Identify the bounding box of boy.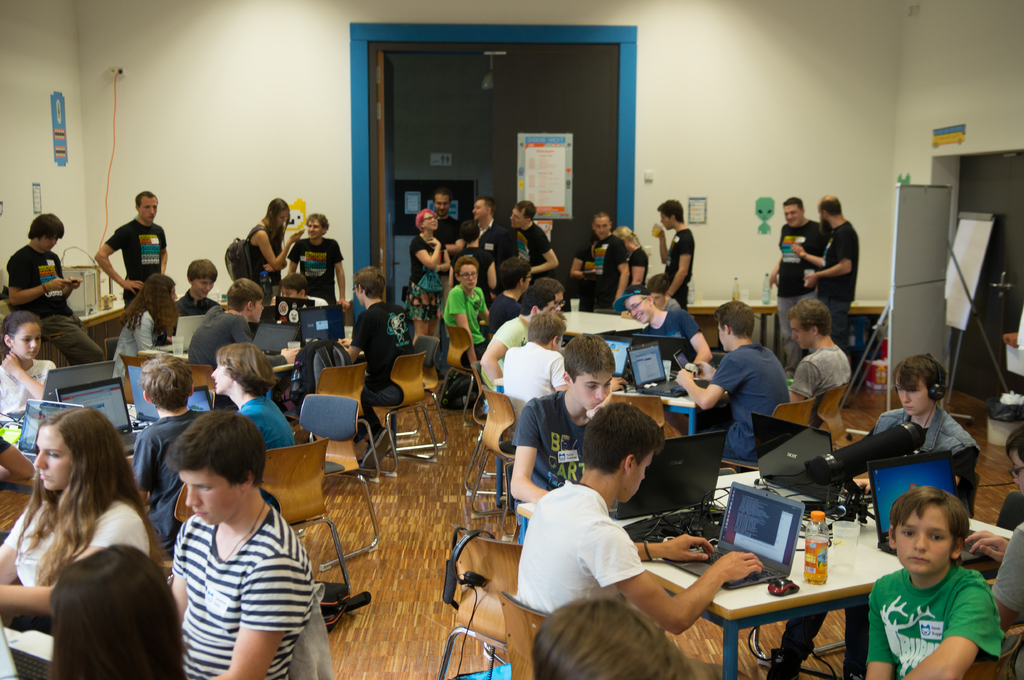
(left=173, top=256, right=218, bottom=315).
